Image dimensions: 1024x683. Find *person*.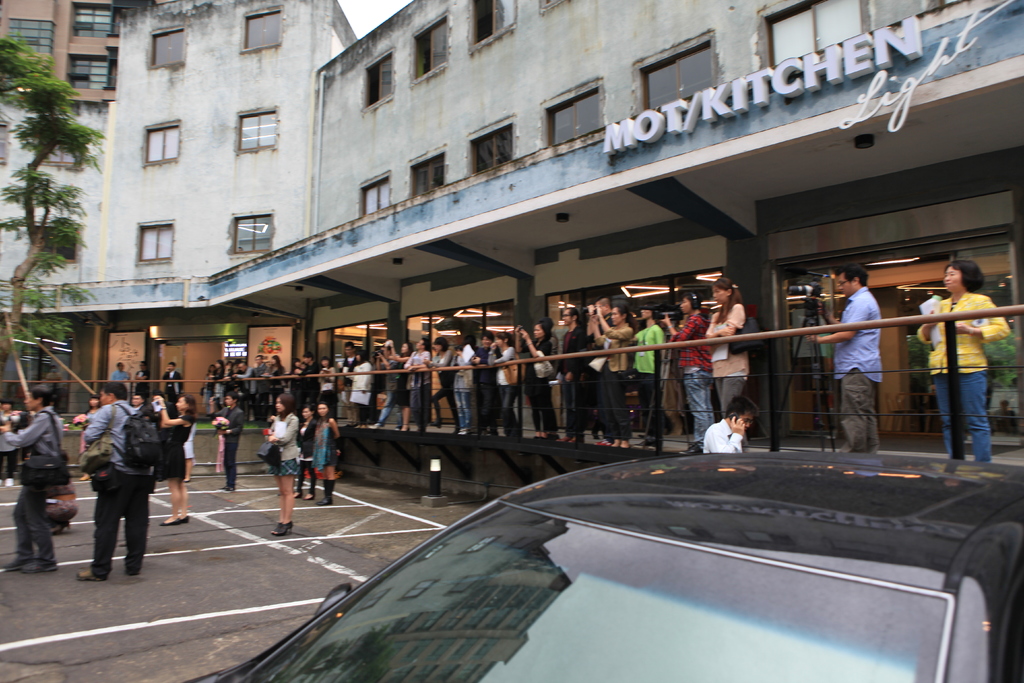
pyautogui.locateOnScreen(266, 386, 298, 534).
